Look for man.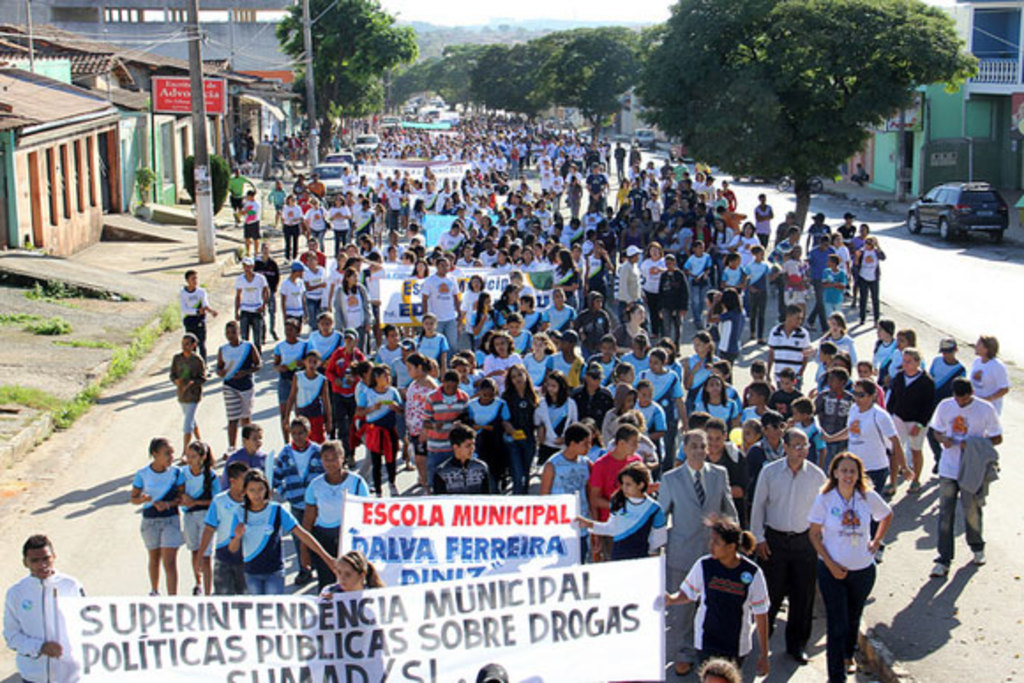
Found: bbox(547, 288, 574, 330).
